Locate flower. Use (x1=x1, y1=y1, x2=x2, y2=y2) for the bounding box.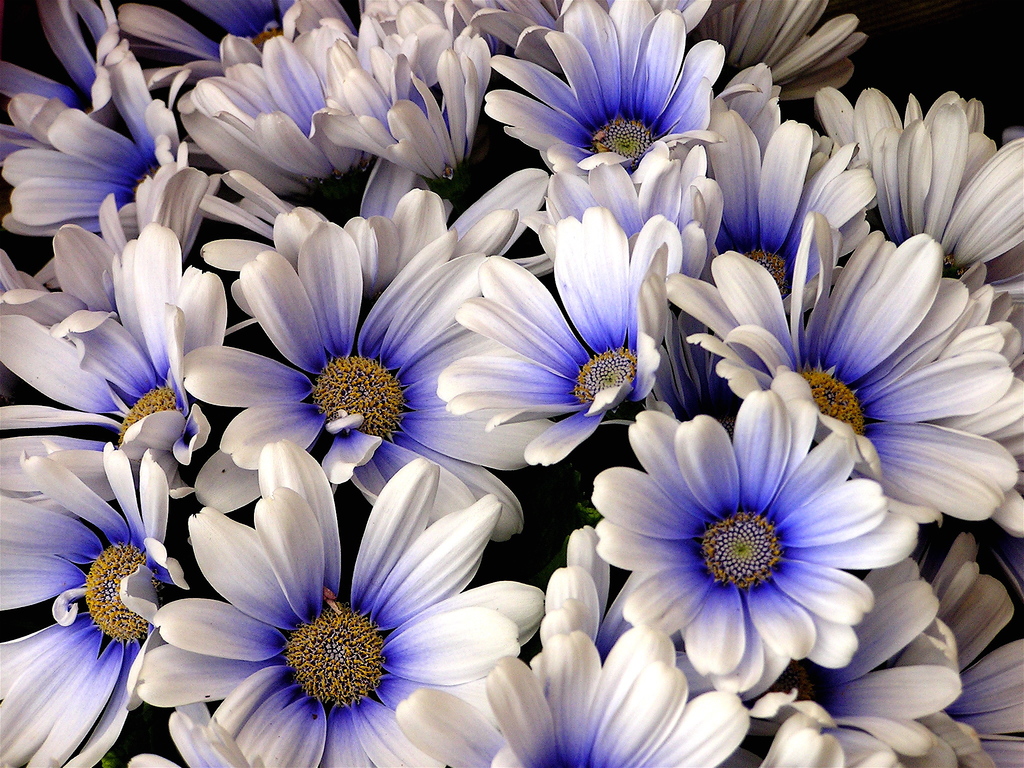
(x1=488, y1=0, x2=723, y2=164).
